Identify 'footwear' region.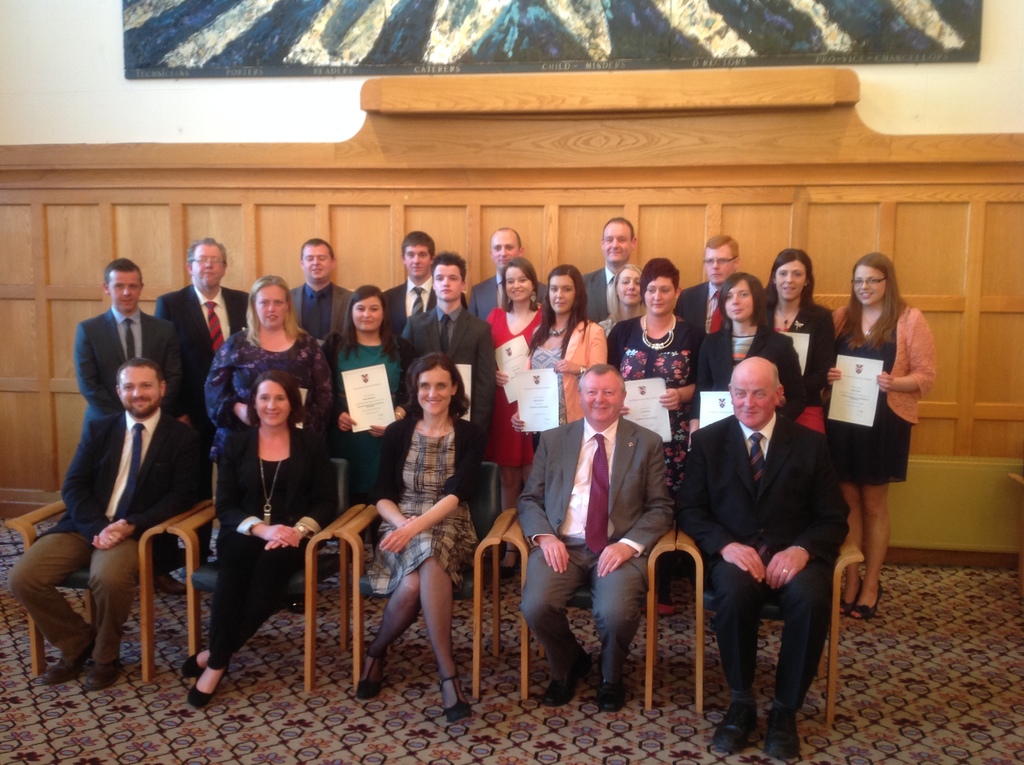
Region: <box>440,677,476,726</box>.
